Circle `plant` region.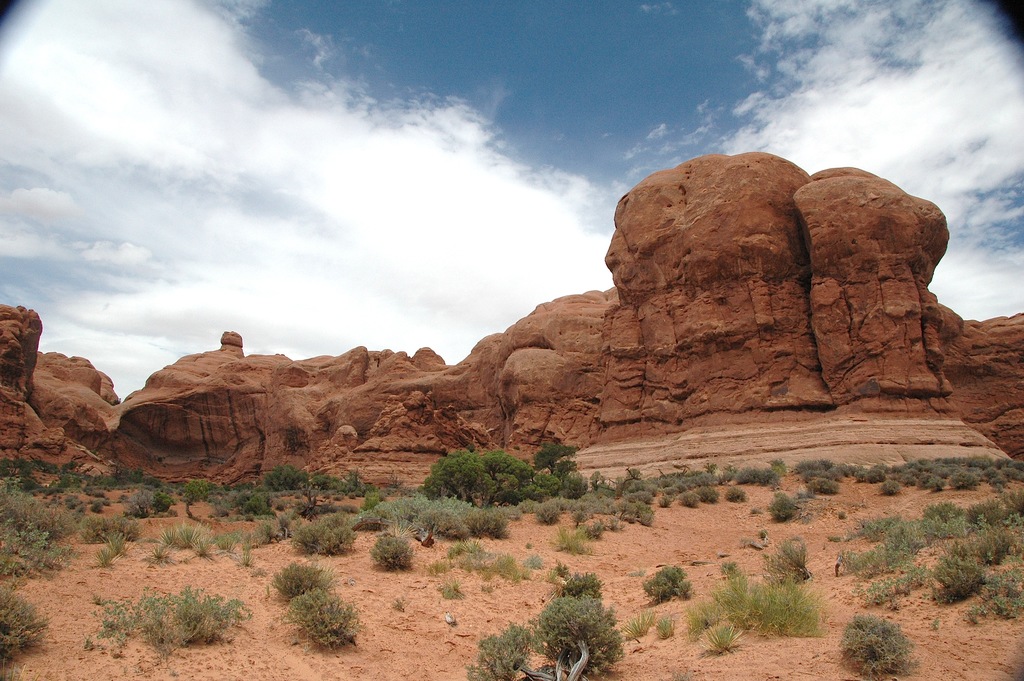
Region: box(849, 466, 863, 488).
